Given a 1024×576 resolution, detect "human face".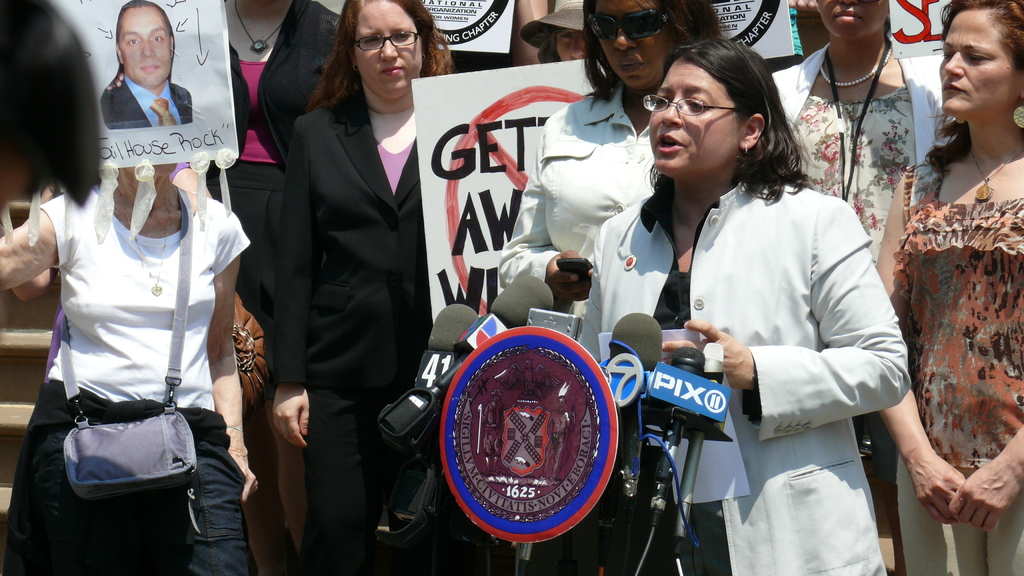
box=[343, 0, 428, 102].
